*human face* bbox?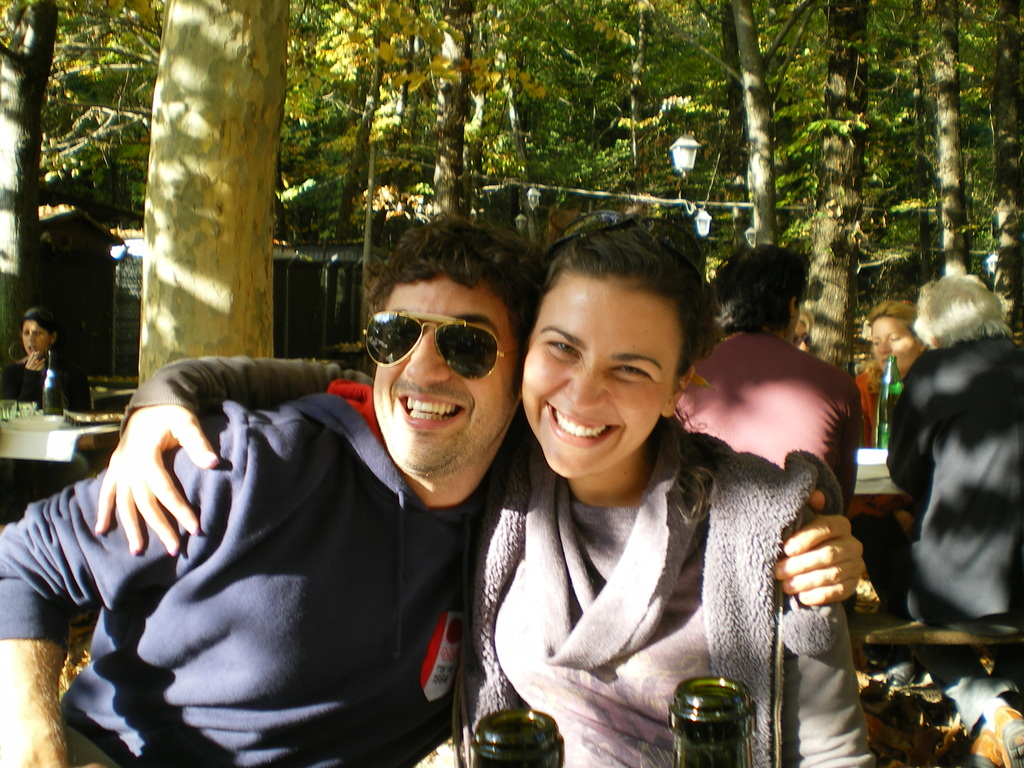
rect(20, 319, 51, 356)
